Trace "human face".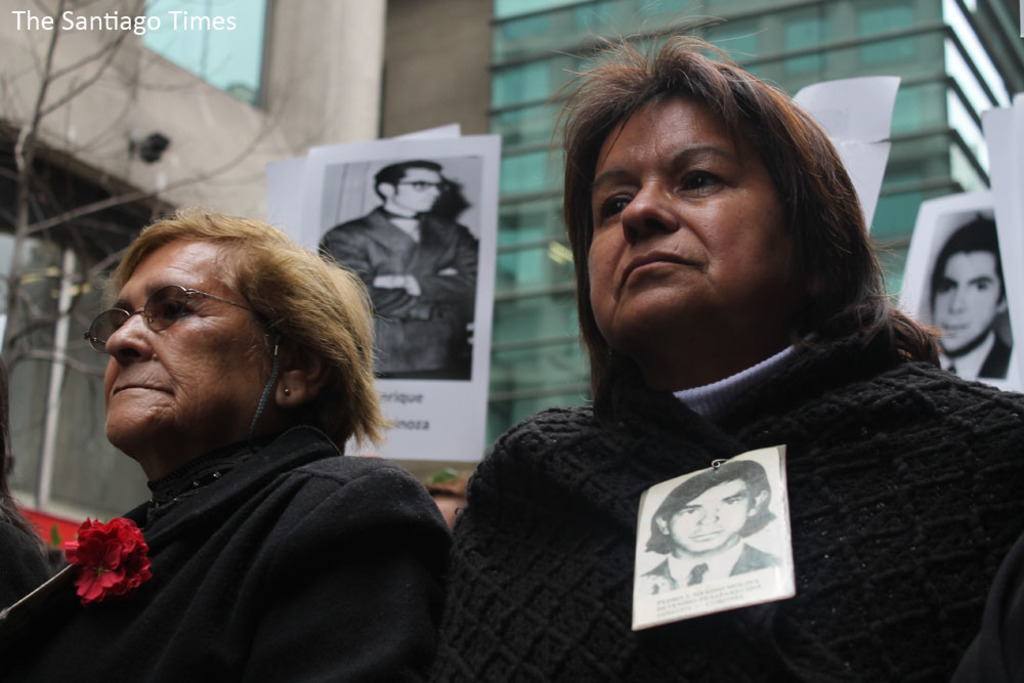
Traced to Rect(585, 91, 793, 346).
